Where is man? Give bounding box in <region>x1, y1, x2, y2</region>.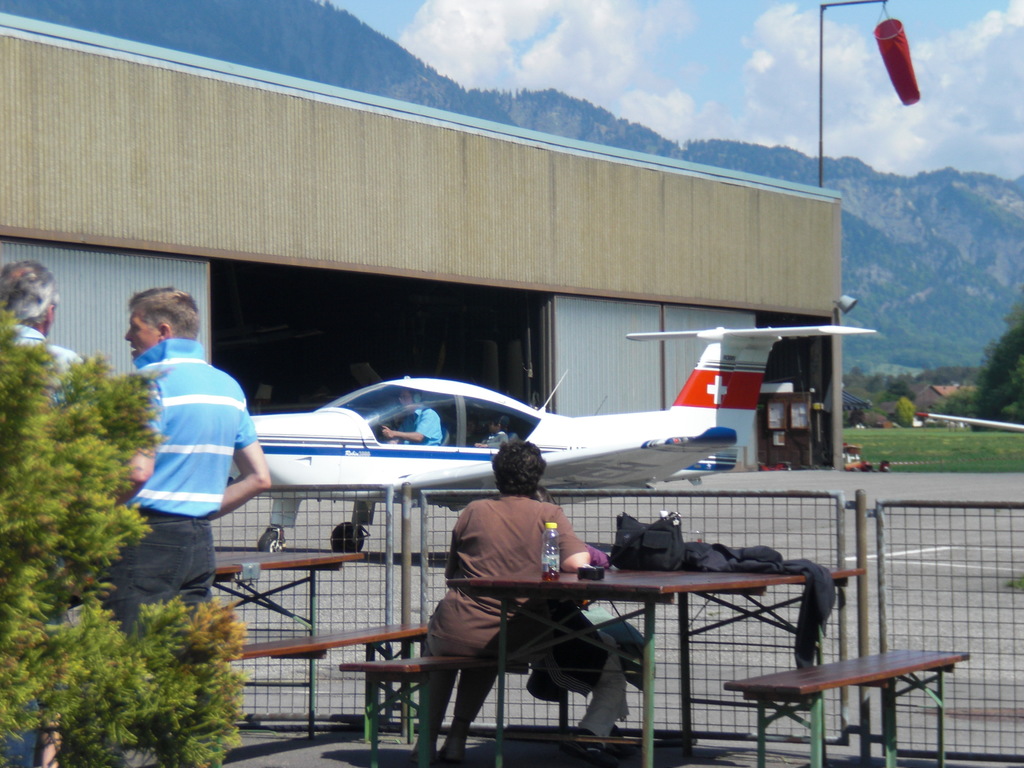
<region>0, 259, 86, 415</region>.
